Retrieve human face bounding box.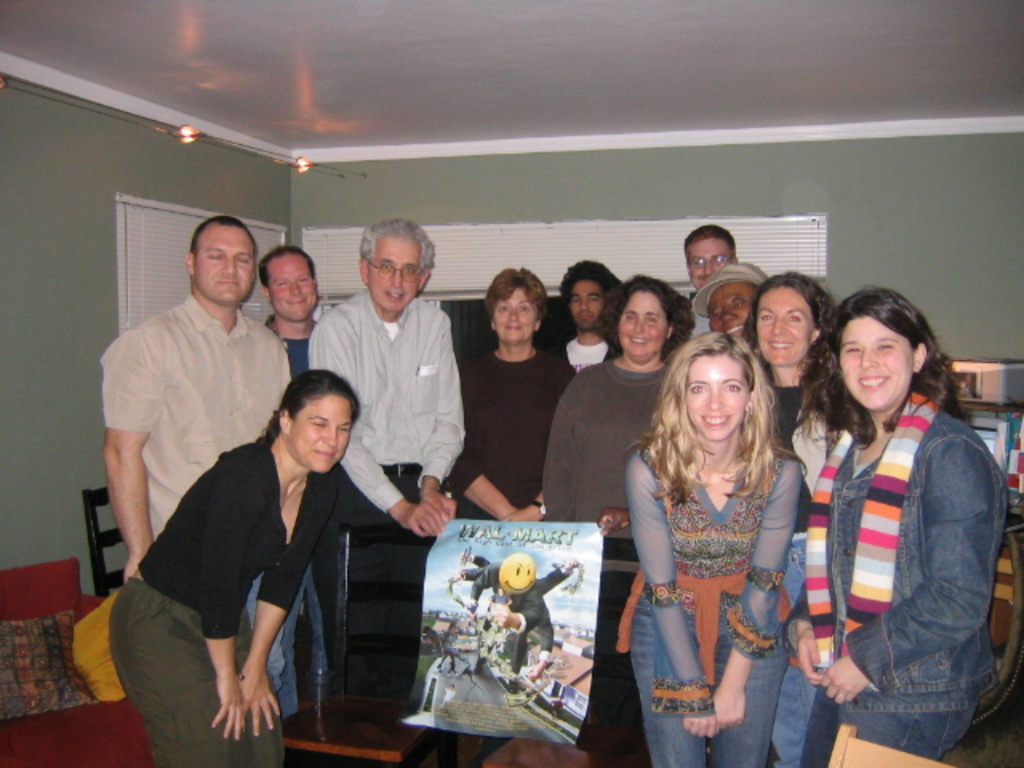
Bounding box: 494,290,538,342.
